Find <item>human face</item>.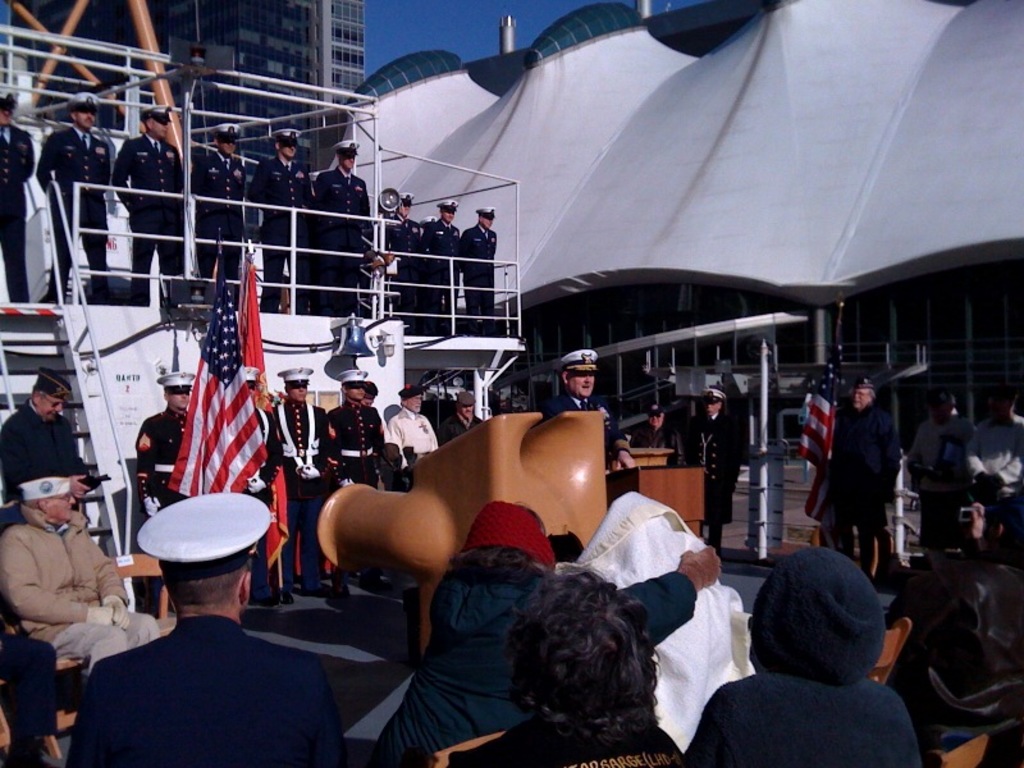
Rect(858, 387, 872, 406).
